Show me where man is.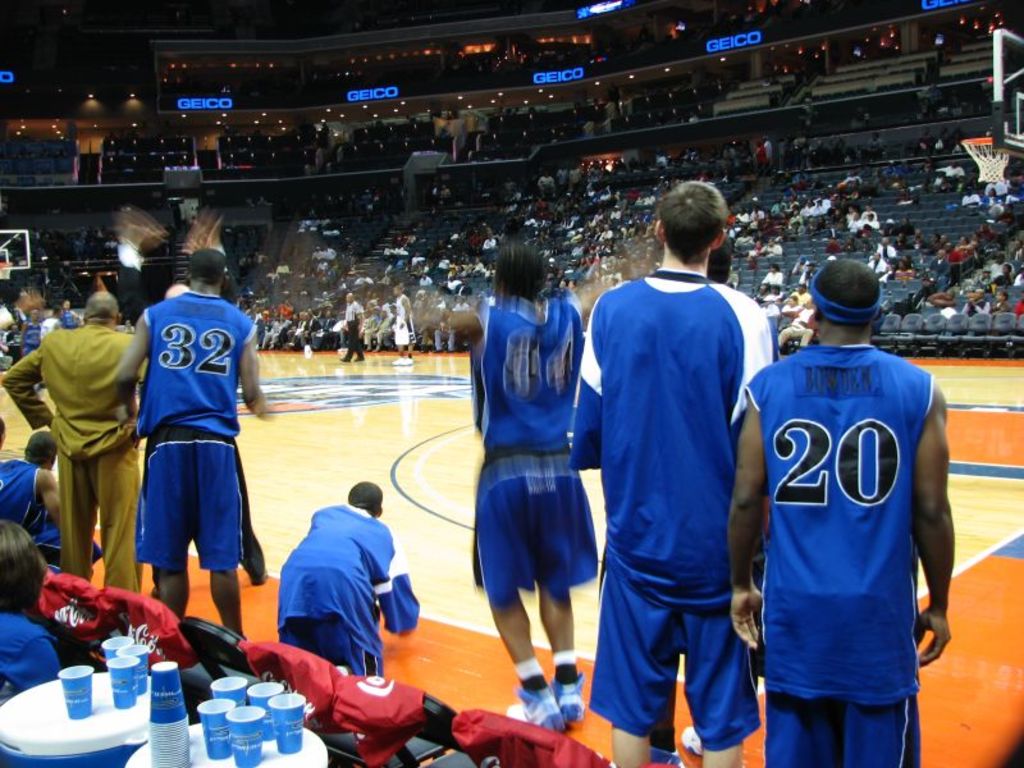
man is at 724 257 957 767.
